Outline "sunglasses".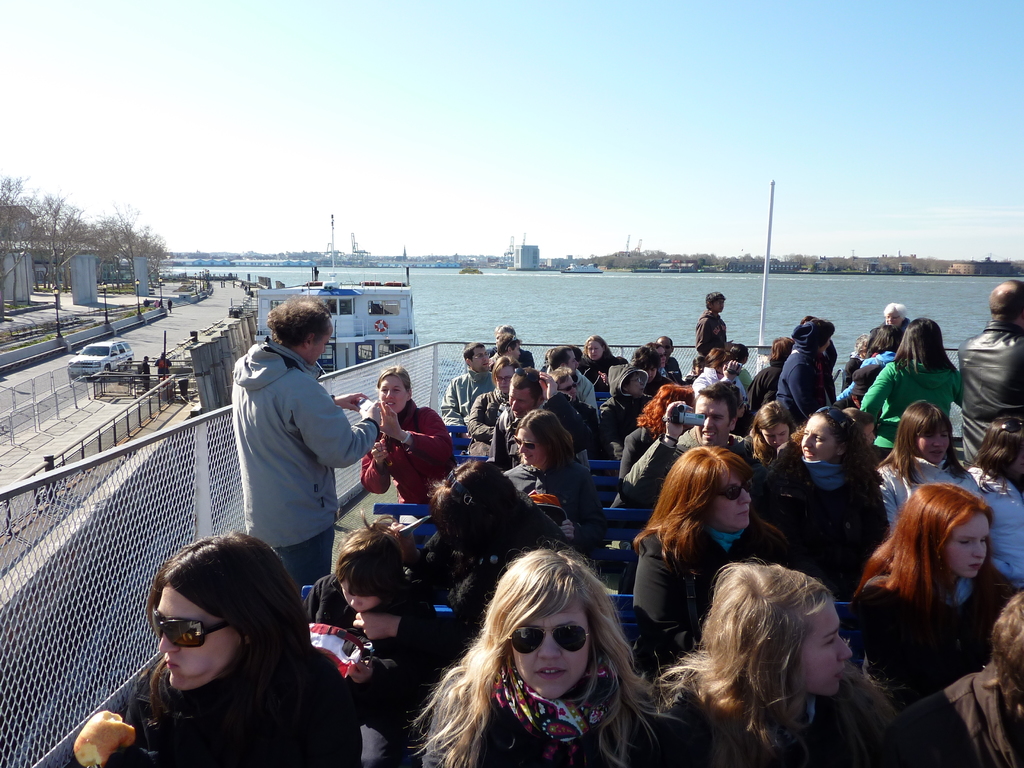
Outline: region(506, 620, 596, 653).
